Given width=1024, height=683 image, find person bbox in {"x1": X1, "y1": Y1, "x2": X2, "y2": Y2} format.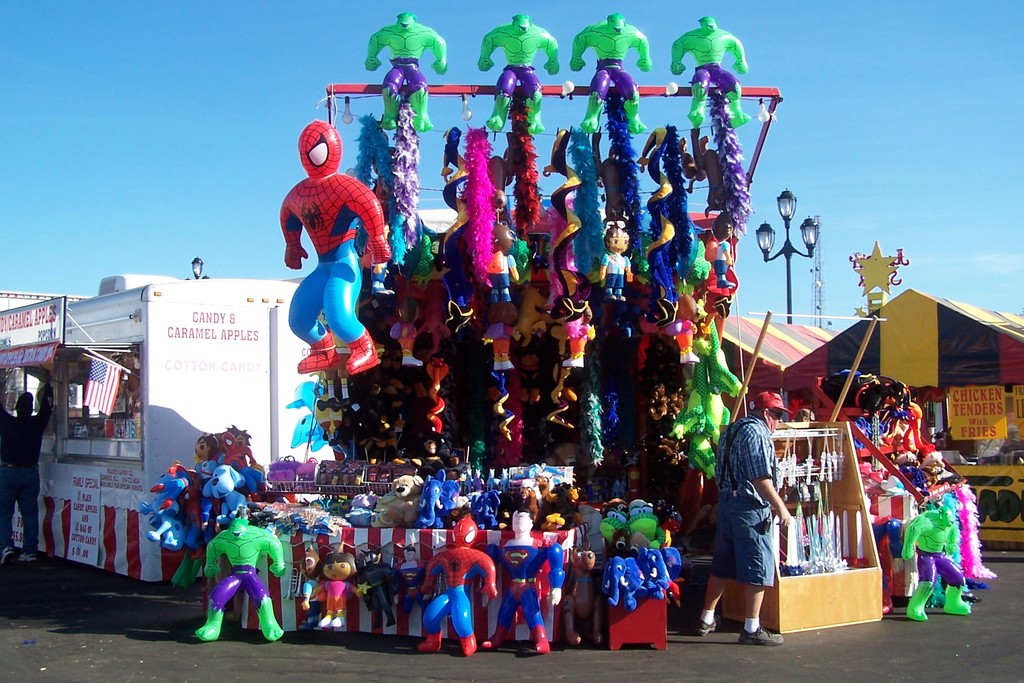
{"x1": 303, "y1": 552, "x2": 359, "y2": 628}.
